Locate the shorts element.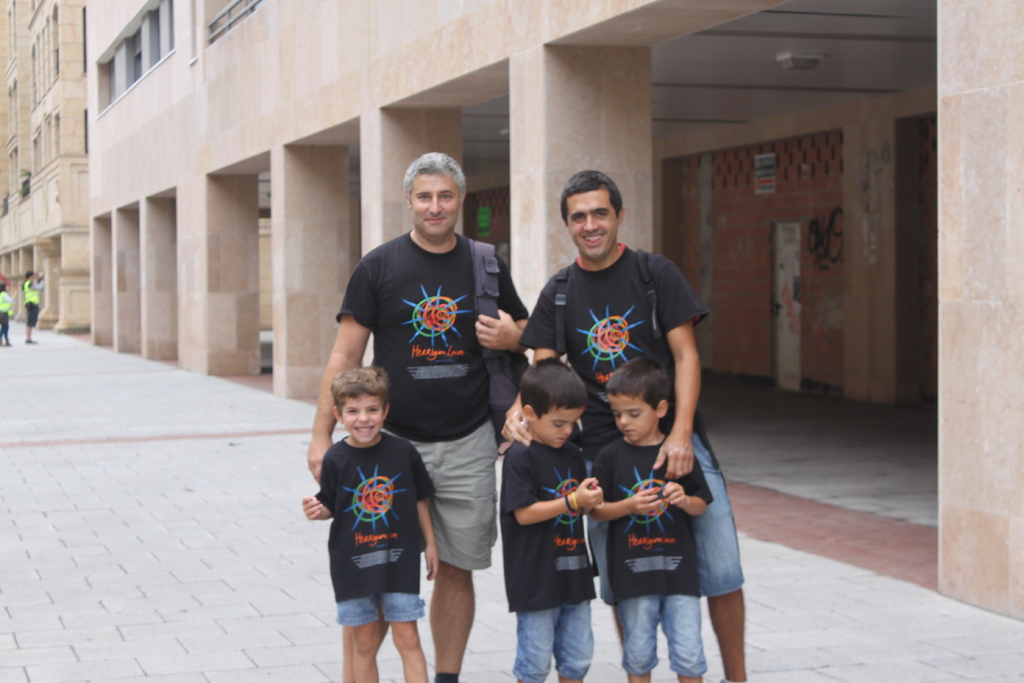
Element bbox: [left=341, top=573, right=439, bottom=629].
